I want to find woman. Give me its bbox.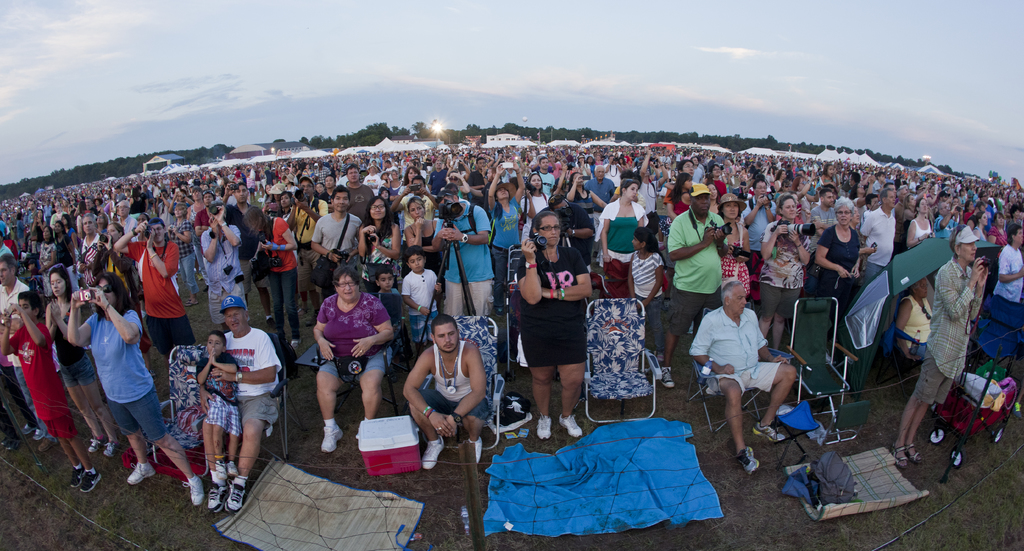
68, 275, 206, 507.
